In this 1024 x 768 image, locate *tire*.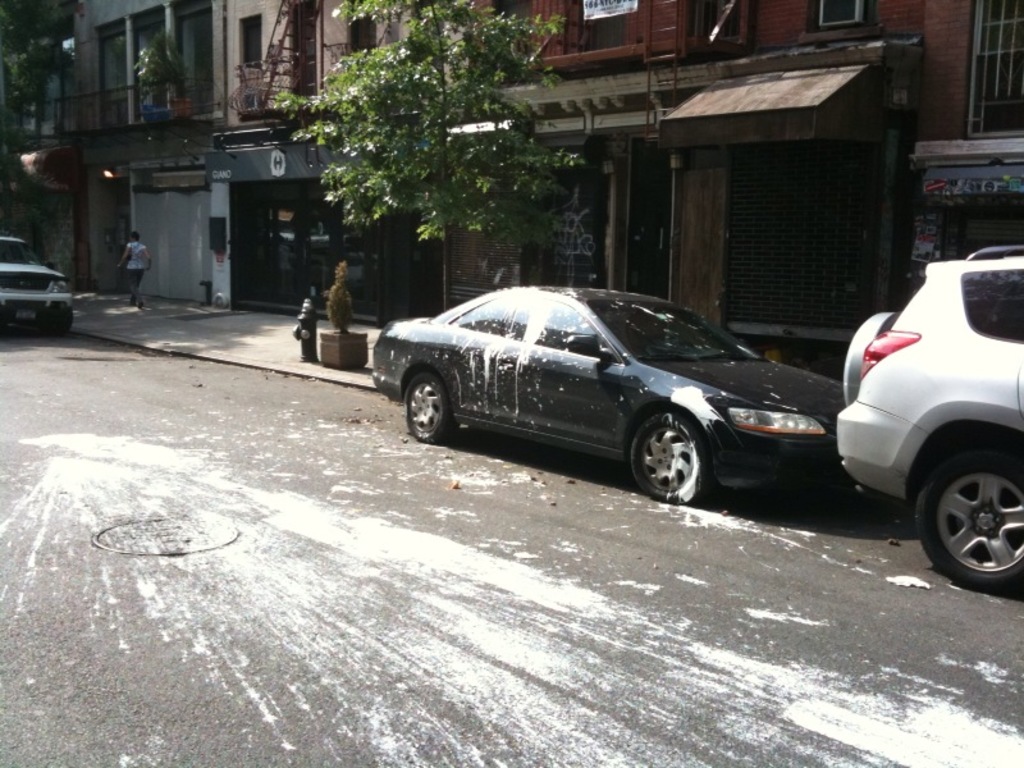
Bounding box: <box>403,372,462,447</box>.
